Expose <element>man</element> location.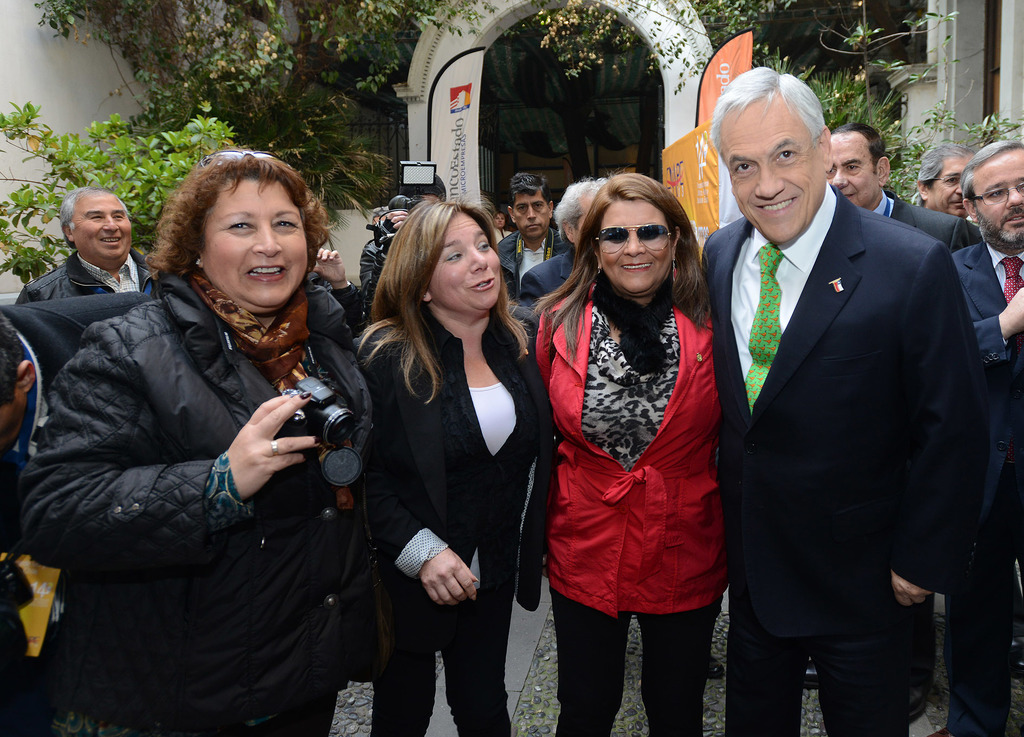
Exposed at [x1=480, y1=155, x2=594, y2=304].
